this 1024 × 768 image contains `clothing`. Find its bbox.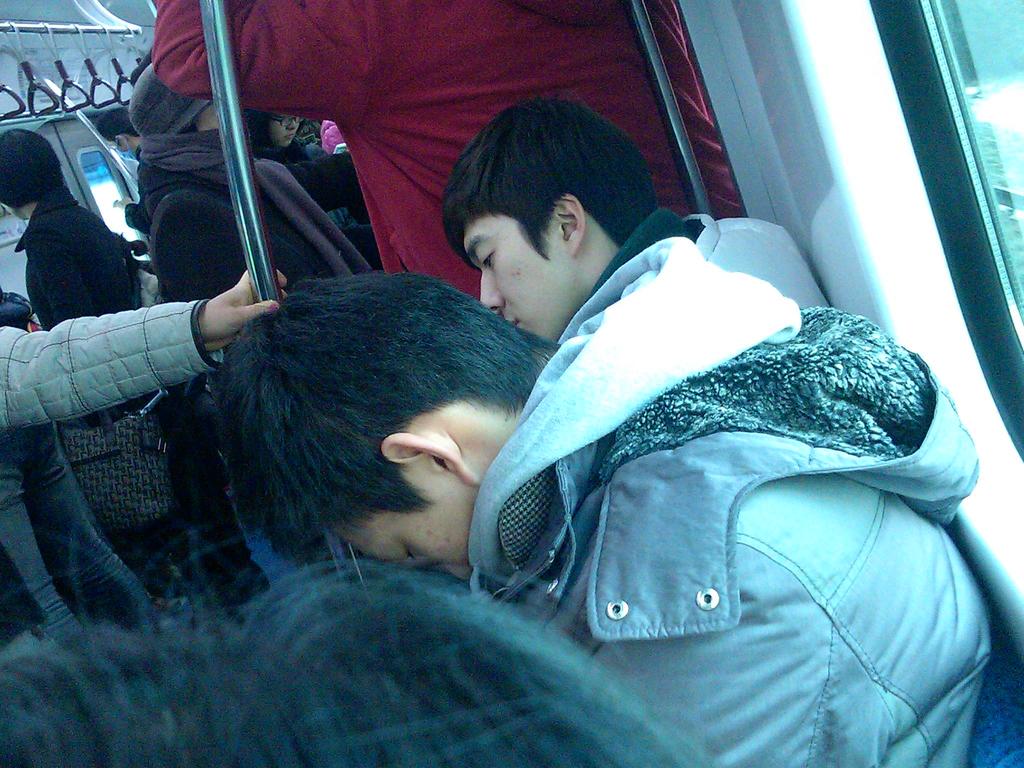
Rect(0, 412, 151, 633).
